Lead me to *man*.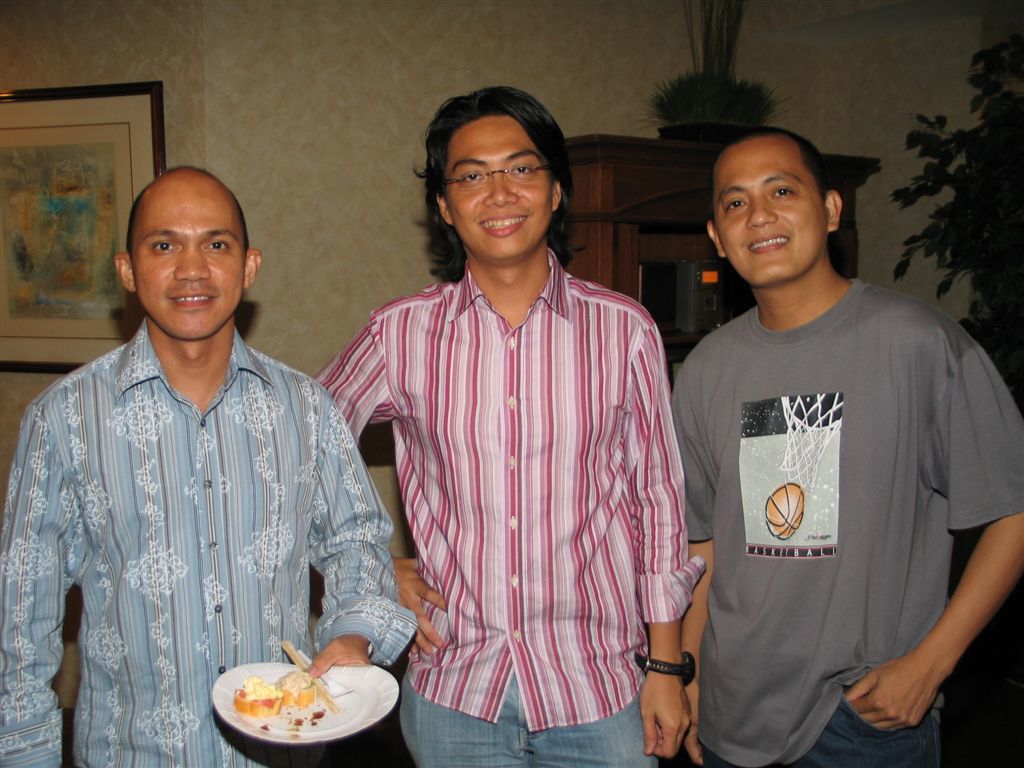
Lead to {"x1": 0, "y1": 168, "x2": 419, "y2": 767}.
